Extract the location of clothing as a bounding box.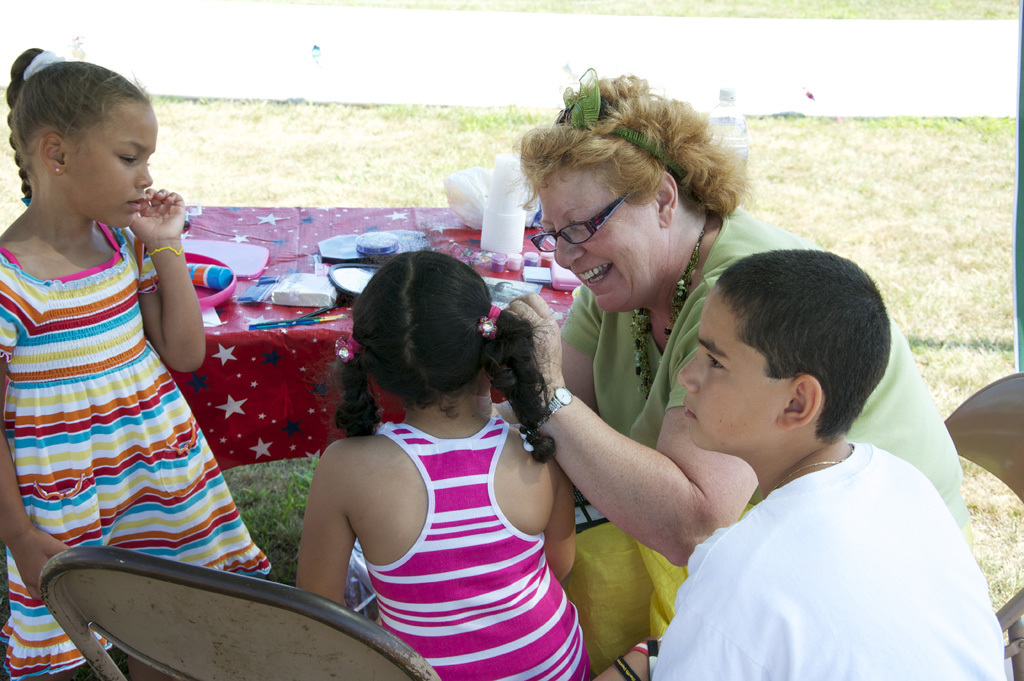
bbox=[547, 202, 972, 676].
